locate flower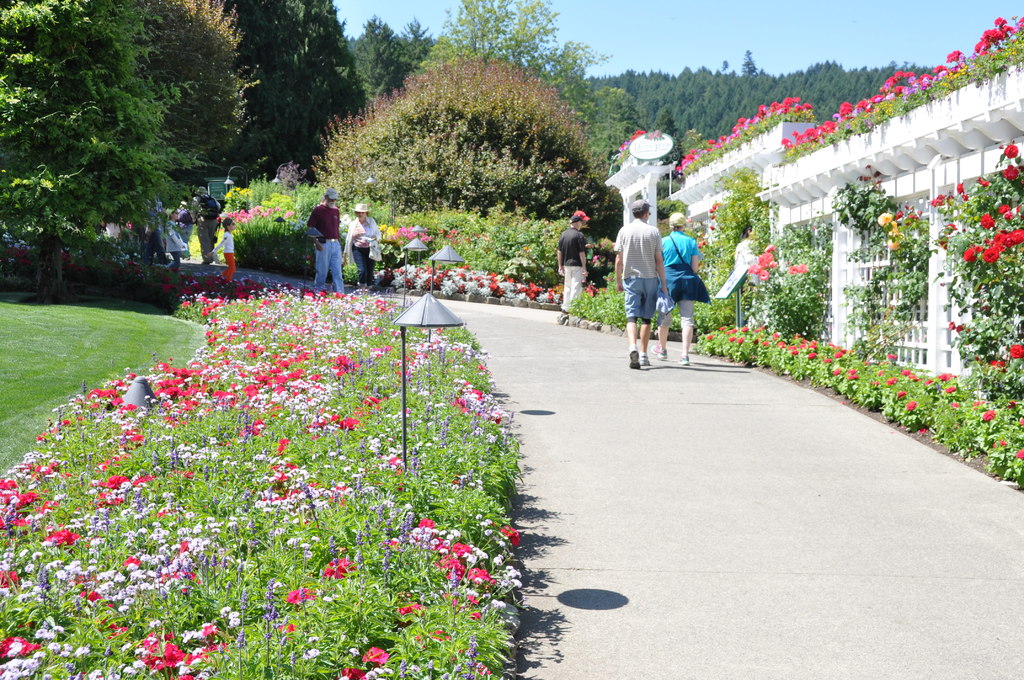
{"left": 975, "top": 176, "right": 989, "bottom": 188}
